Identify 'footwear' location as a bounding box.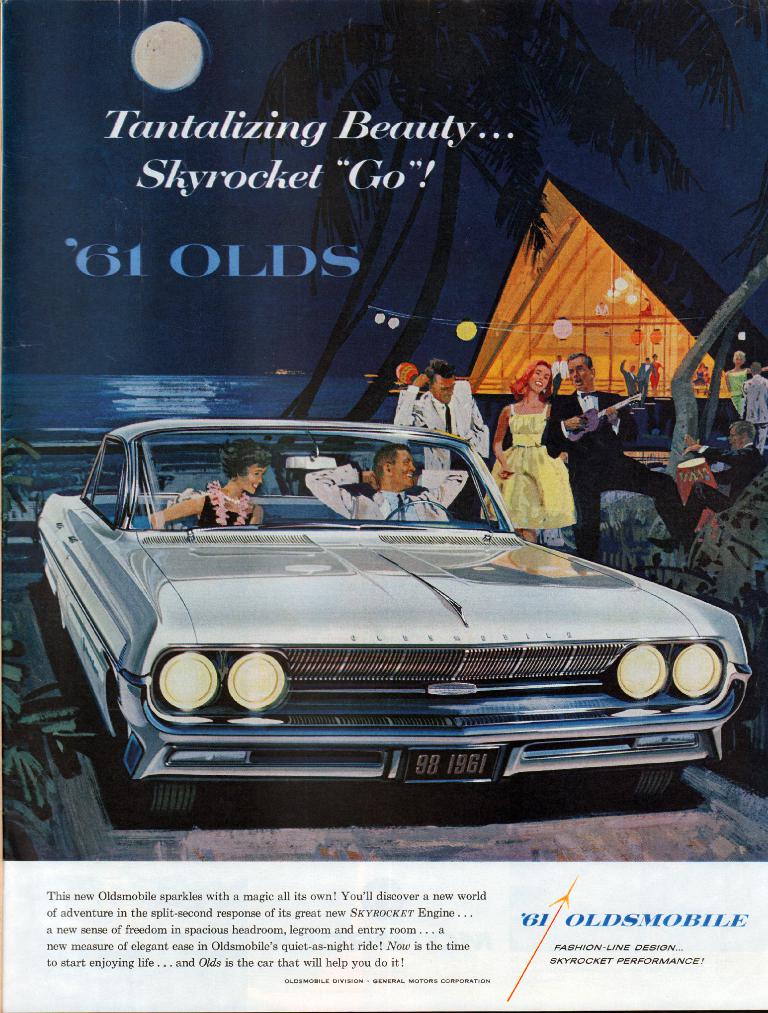
box(648, 538, 673, 552).
